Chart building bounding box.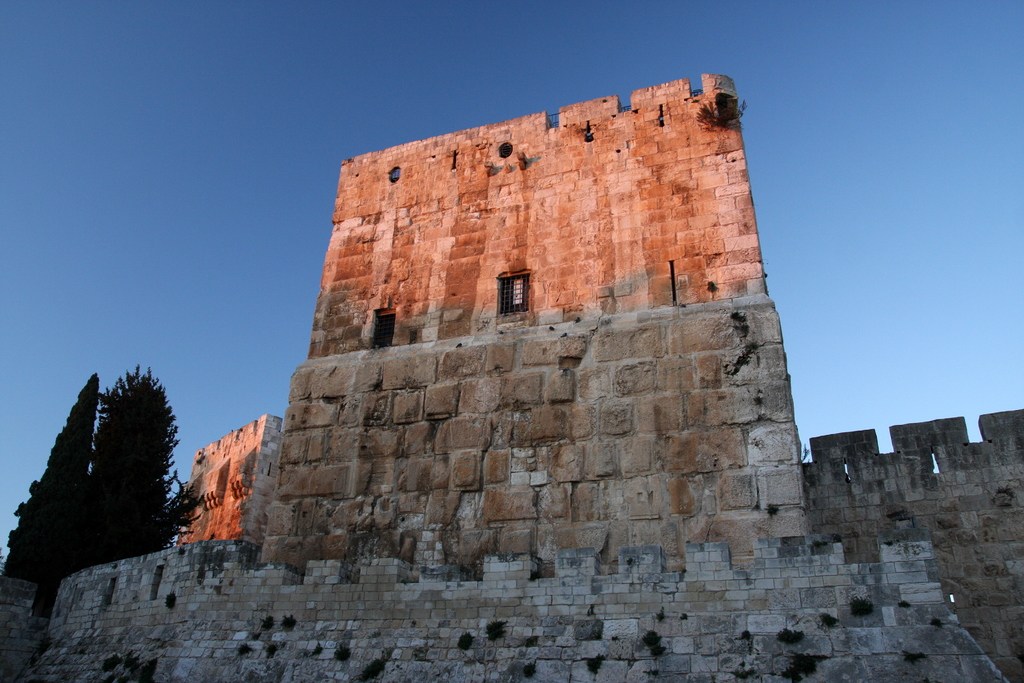
Charted: {"x1": 0, "y1": 74, "x2": 1023, "y2": 682}.
